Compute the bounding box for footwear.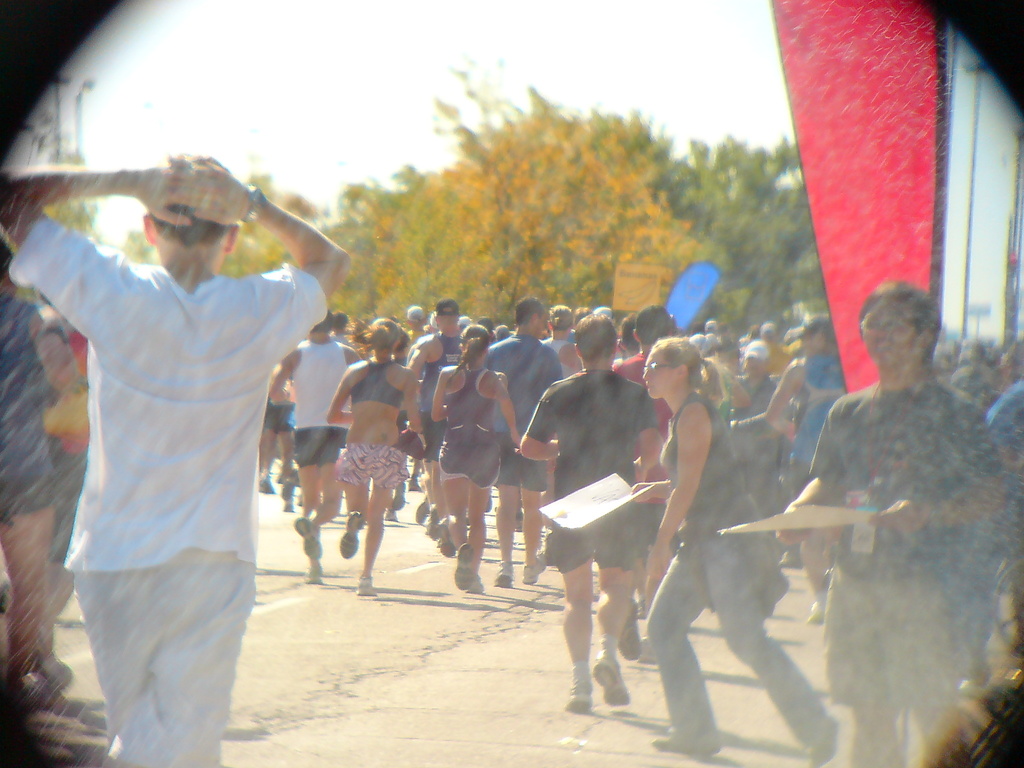
621/597/642/660.
